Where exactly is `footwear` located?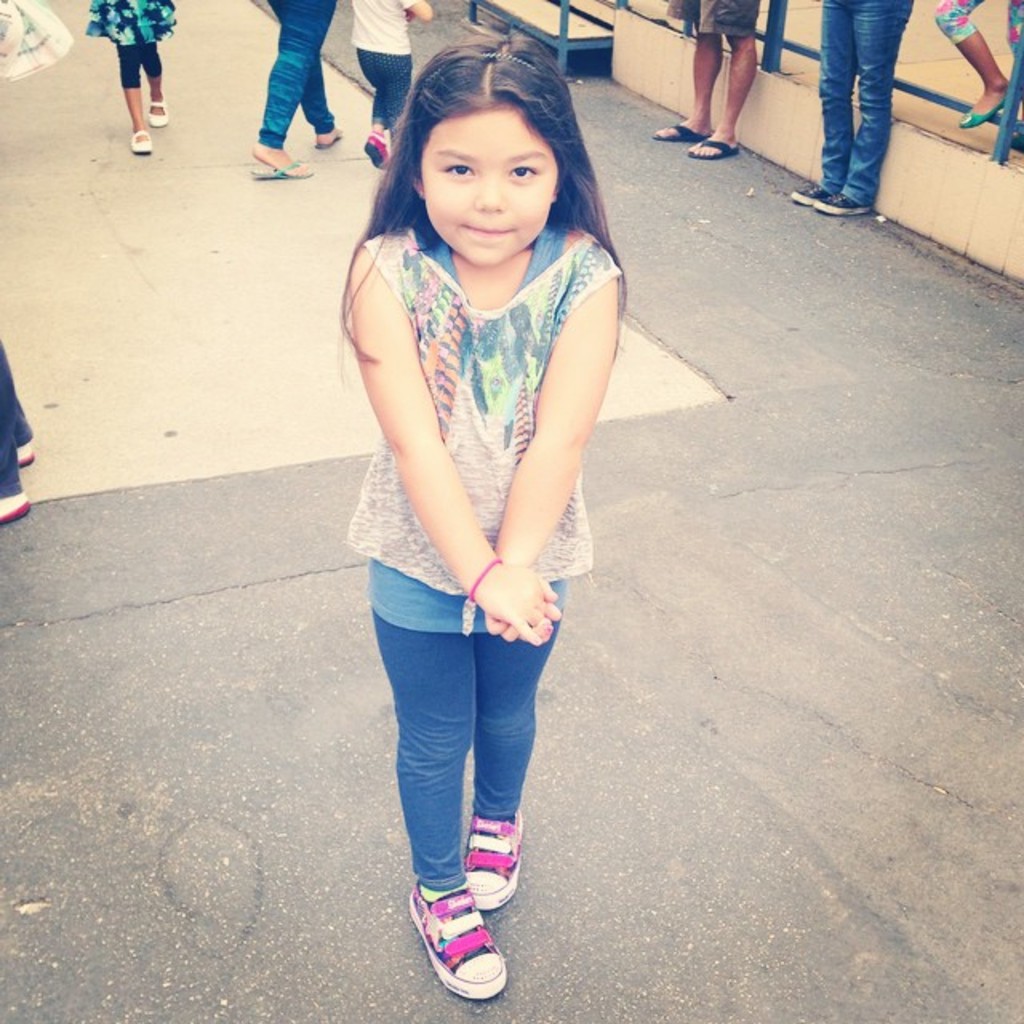
Its bounding box is [246,154,310,174].
